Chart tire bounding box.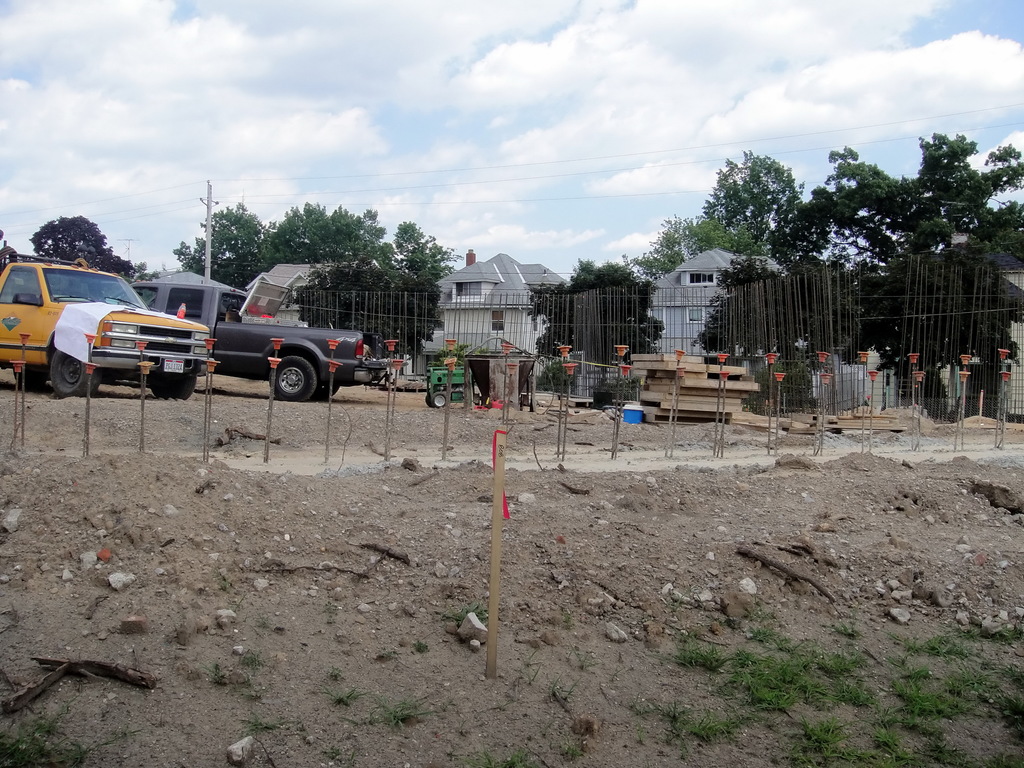
Charted: (422,390,429,408).
